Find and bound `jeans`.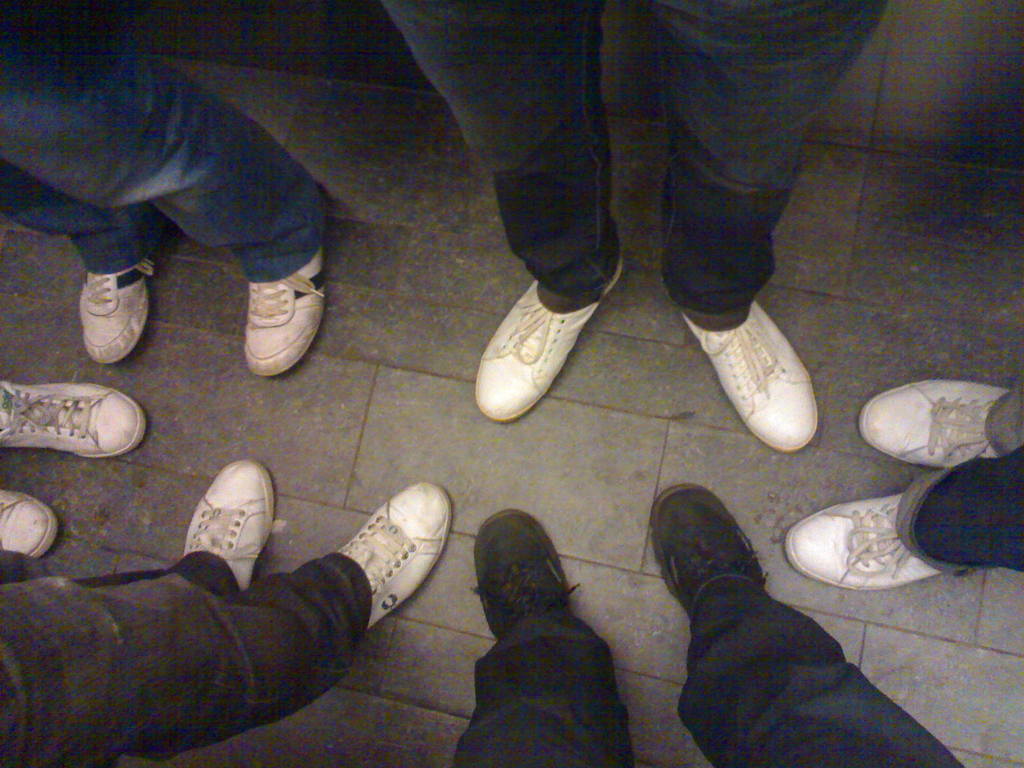
Bound: [x1=382, y1=0, x2=890, y2=319].
